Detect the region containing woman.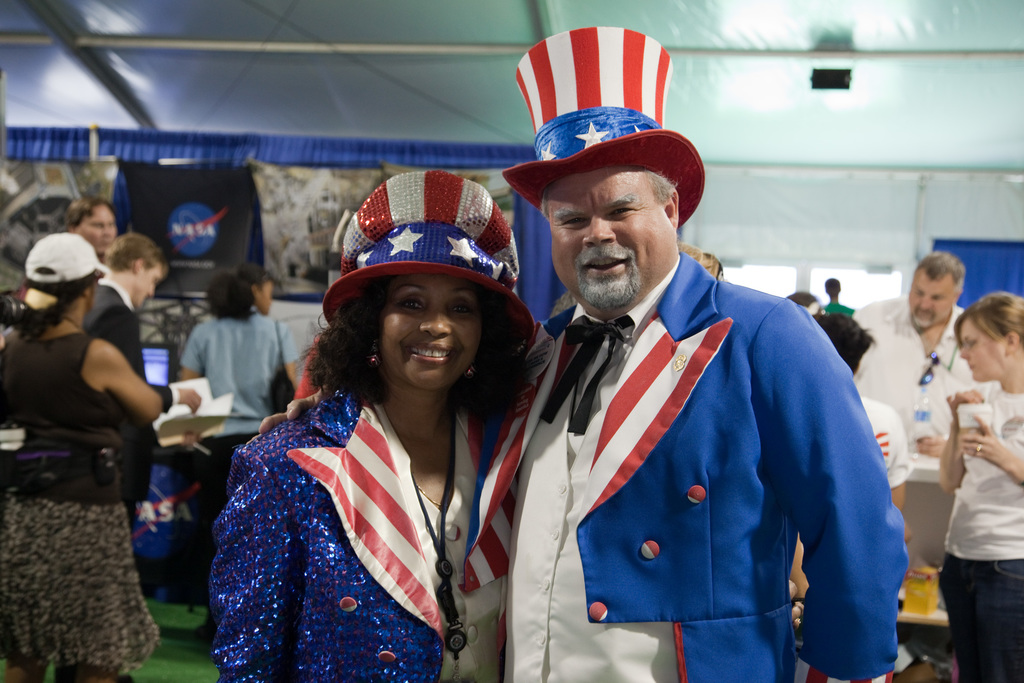
x1=212 y1=174 x2=556 y2=679.
